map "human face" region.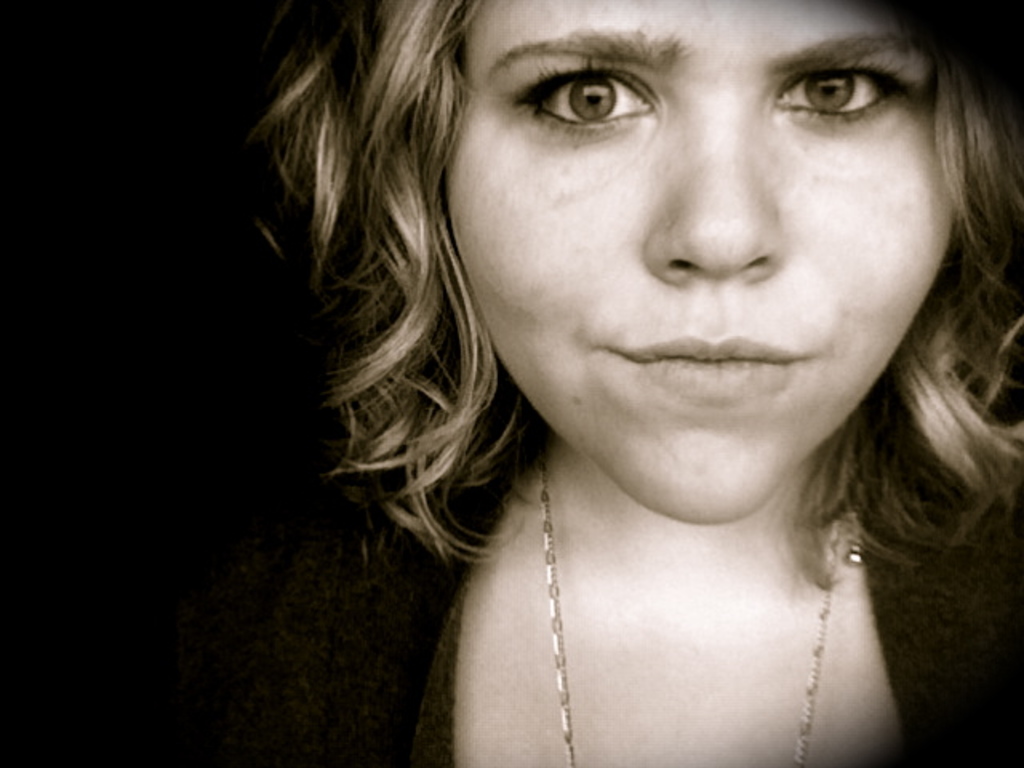
Mapped to (438, 0, 958, 525).
